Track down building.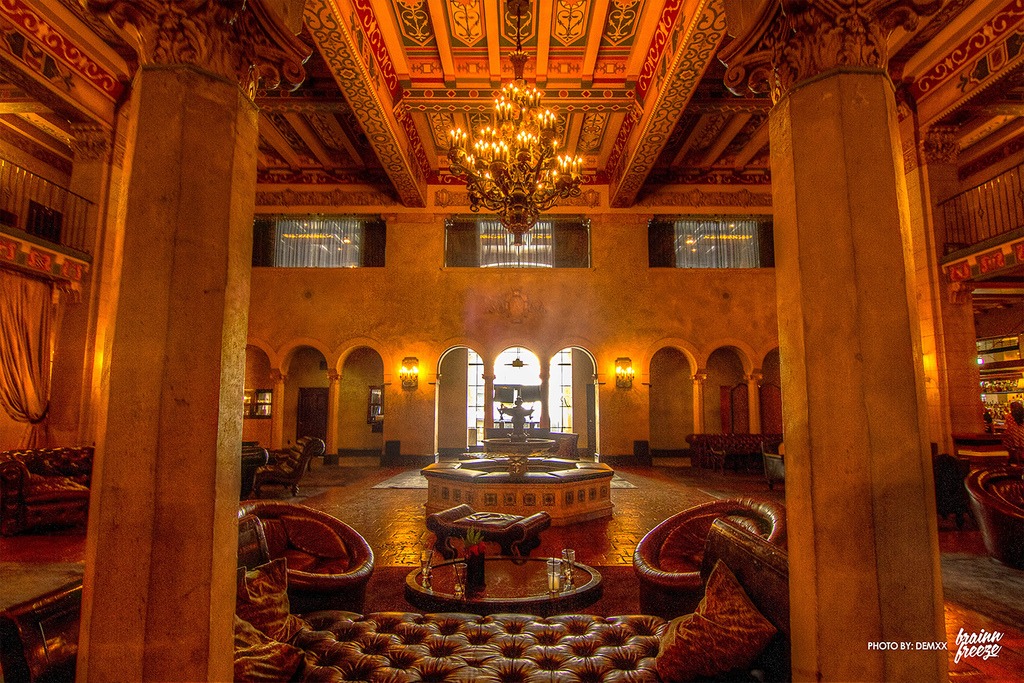
Tracked to {"x1": 0, "y1": 0, "x2": 1023, "y2": 682}.
